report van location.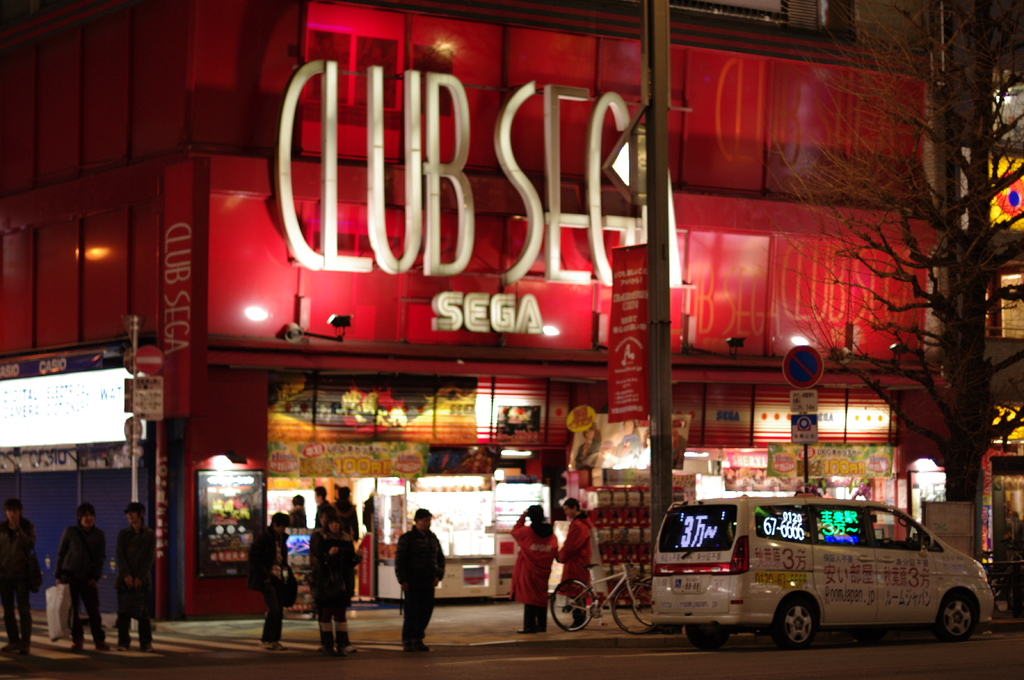
Report: 649/496/995/651.
